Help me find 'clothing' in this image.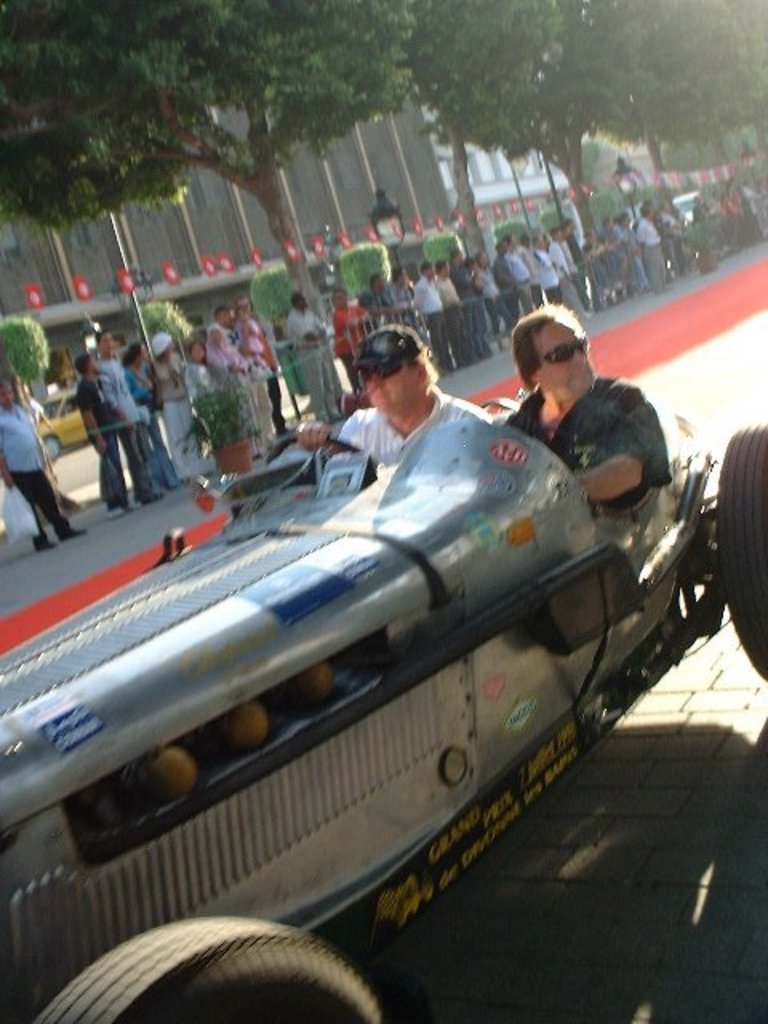
Found it: [146, 341, 197, 494].
